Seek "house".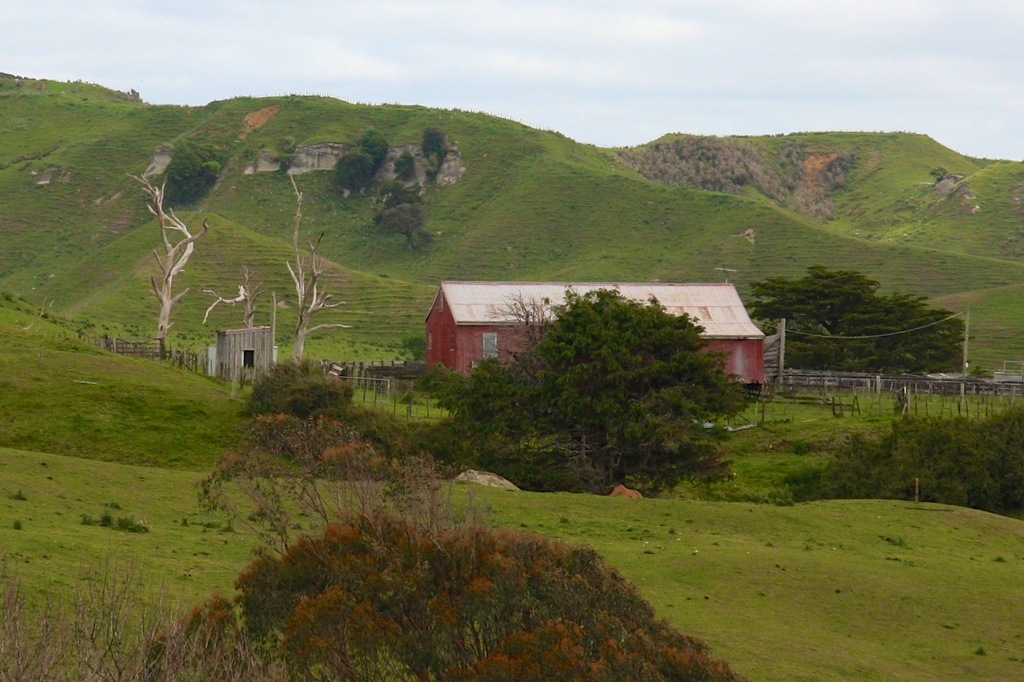
199/342/288/369.
